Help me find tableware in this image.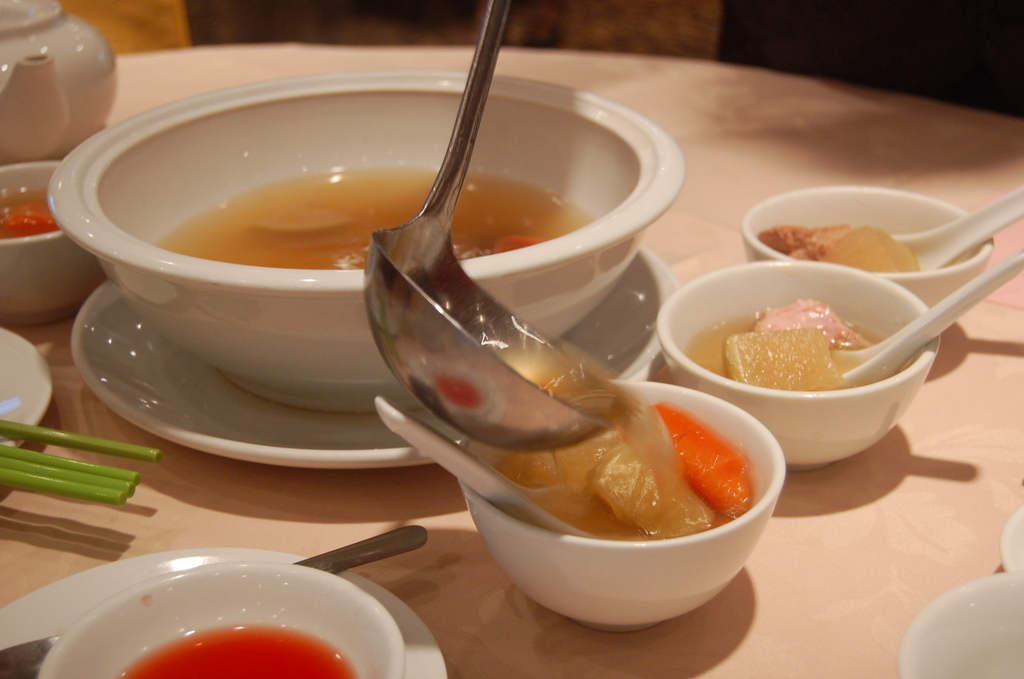
Found it: bbox=(0, 329, 51, 446).
